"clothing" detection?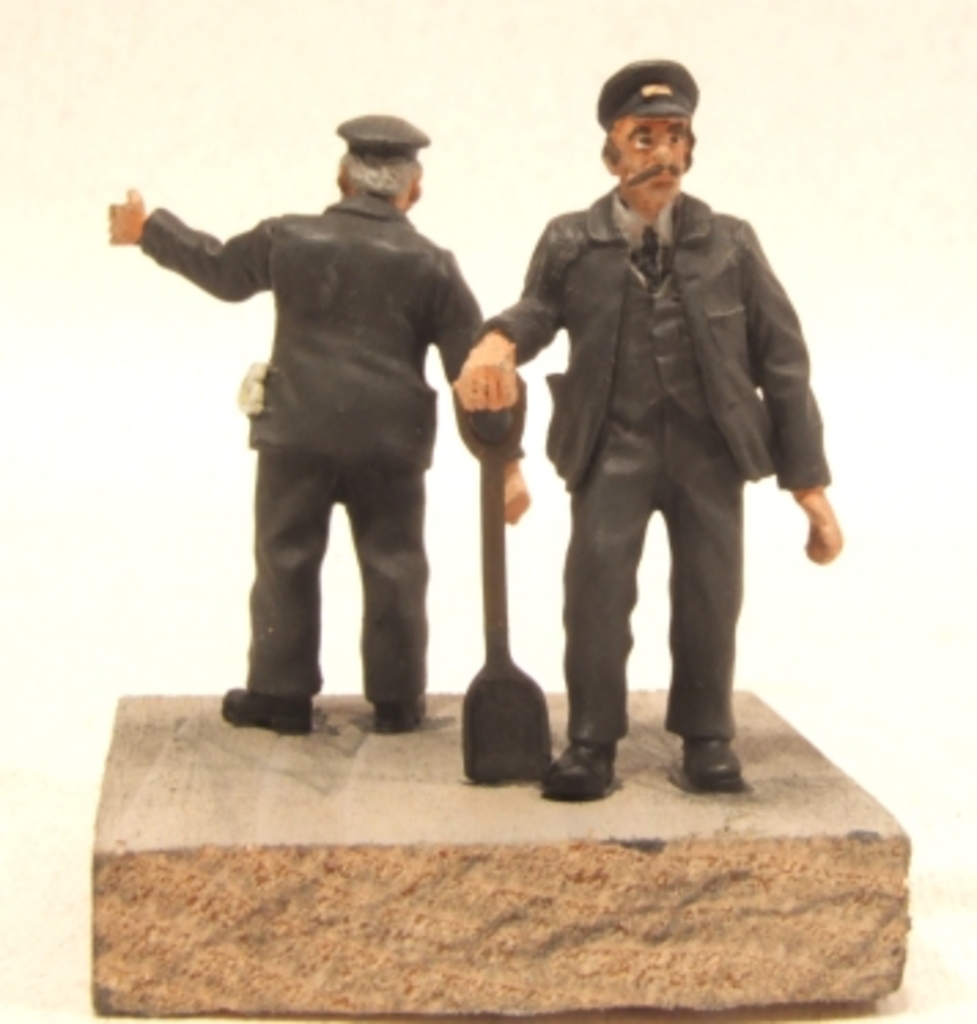
137:110:491:700
